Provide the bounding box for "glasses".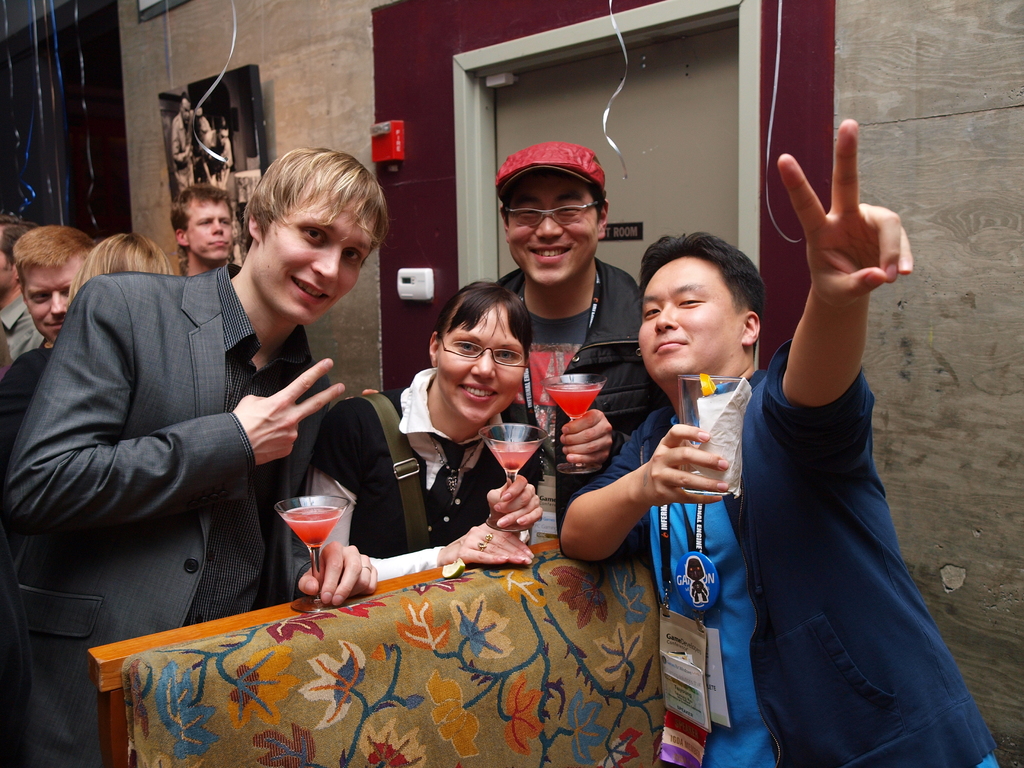
l=492, t=191, r=613, b=237.
